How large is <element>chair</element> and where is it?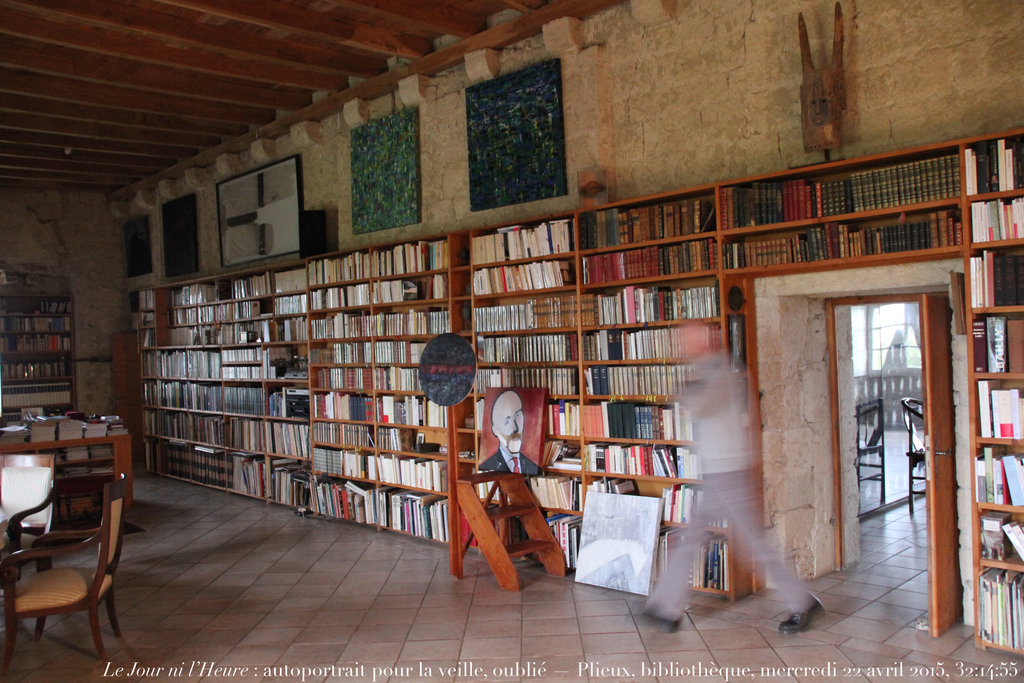
Bounding box: [0,454,56,606].
